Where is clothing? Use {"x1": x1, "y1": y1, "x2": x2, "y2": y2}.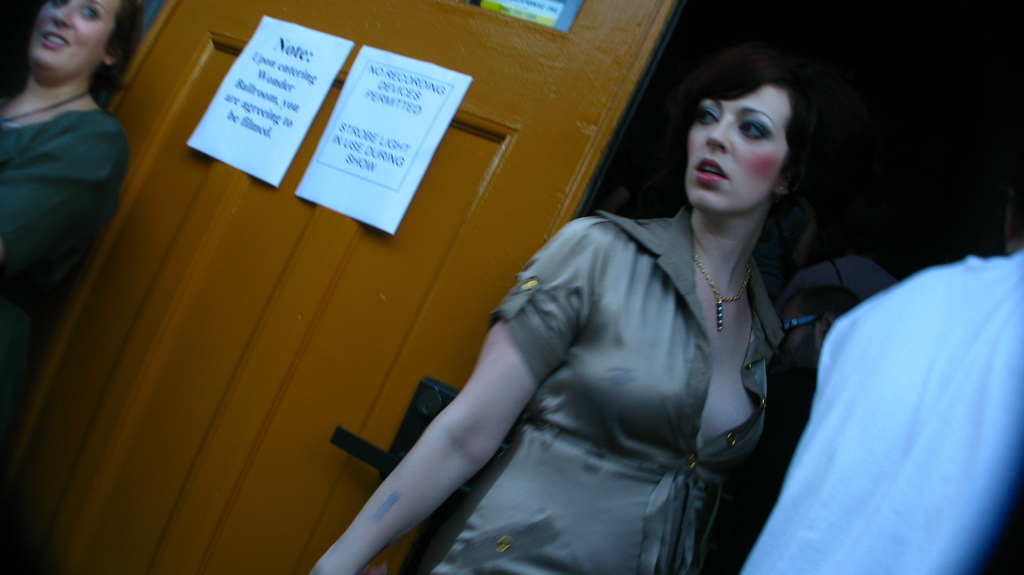
{"x1": 0, "y1": 108, "x2": 130, "y2": 340}.
